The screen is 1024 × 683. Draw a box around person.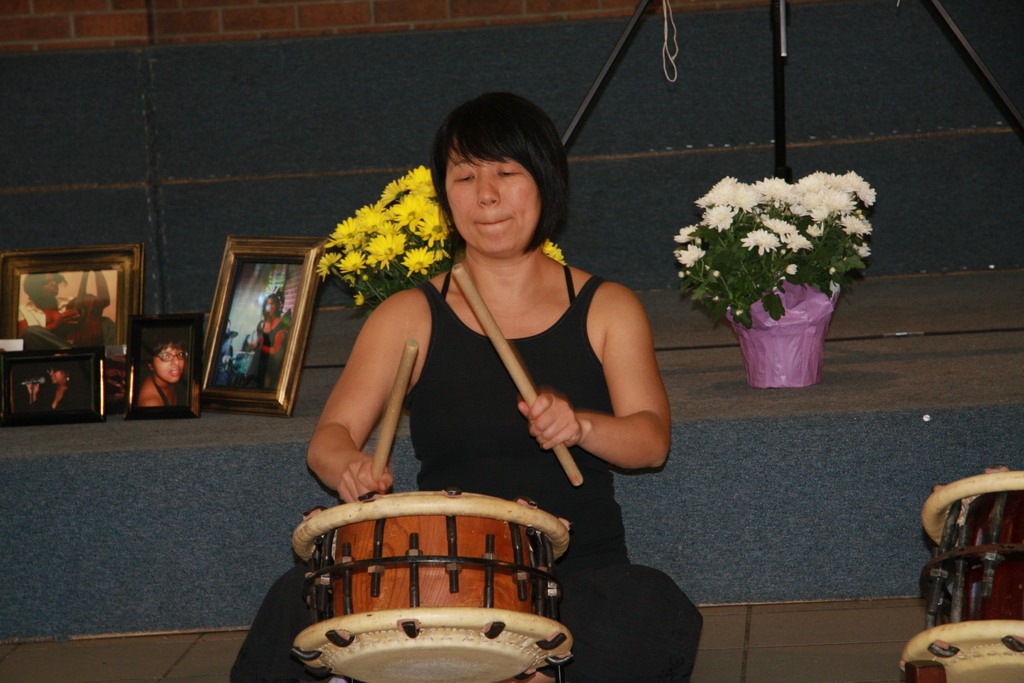
box=[19, 274, 118, 350].
